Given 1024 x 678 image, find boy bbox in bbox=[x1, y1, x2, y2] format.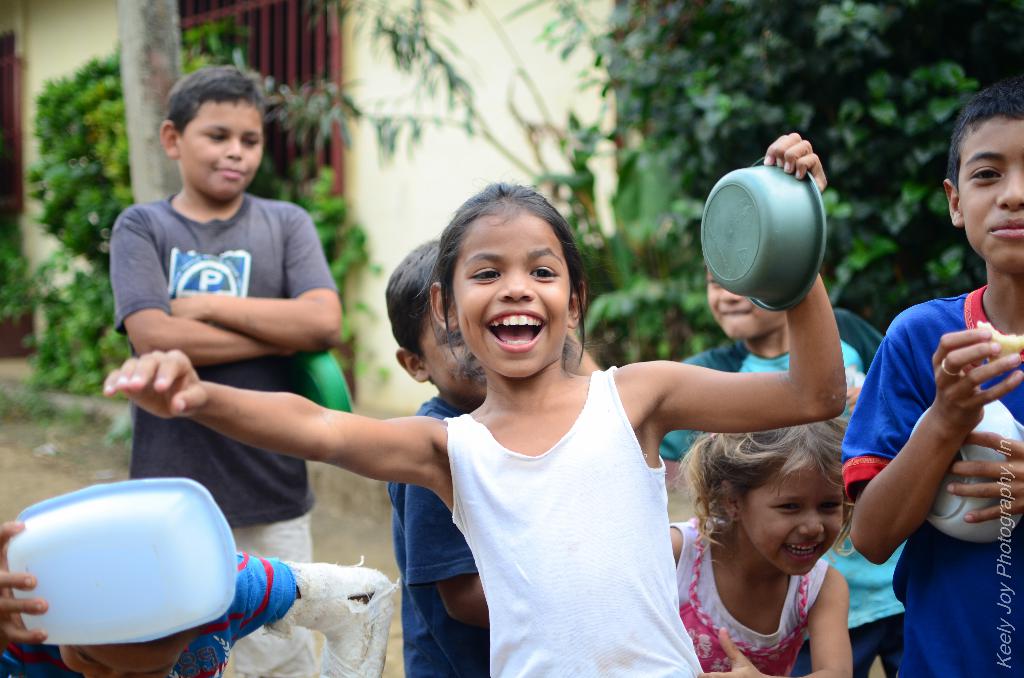
bbox=[836, 70, 1023, 677].
